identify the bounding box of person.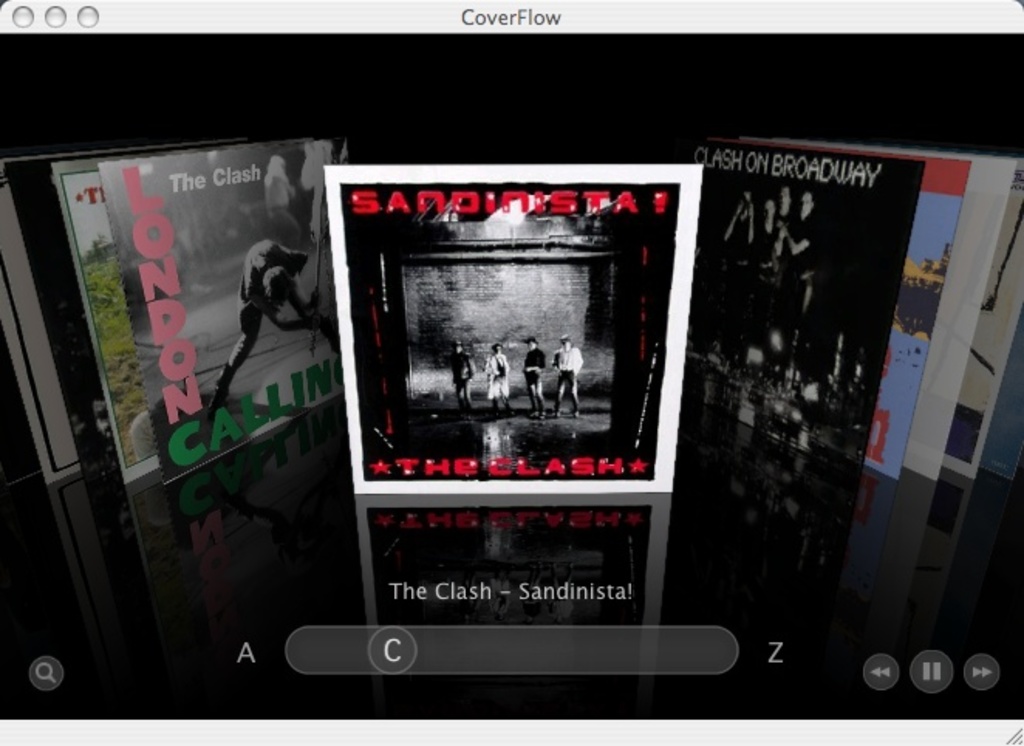
[left=746, top=192, right=773, bottom=330].
